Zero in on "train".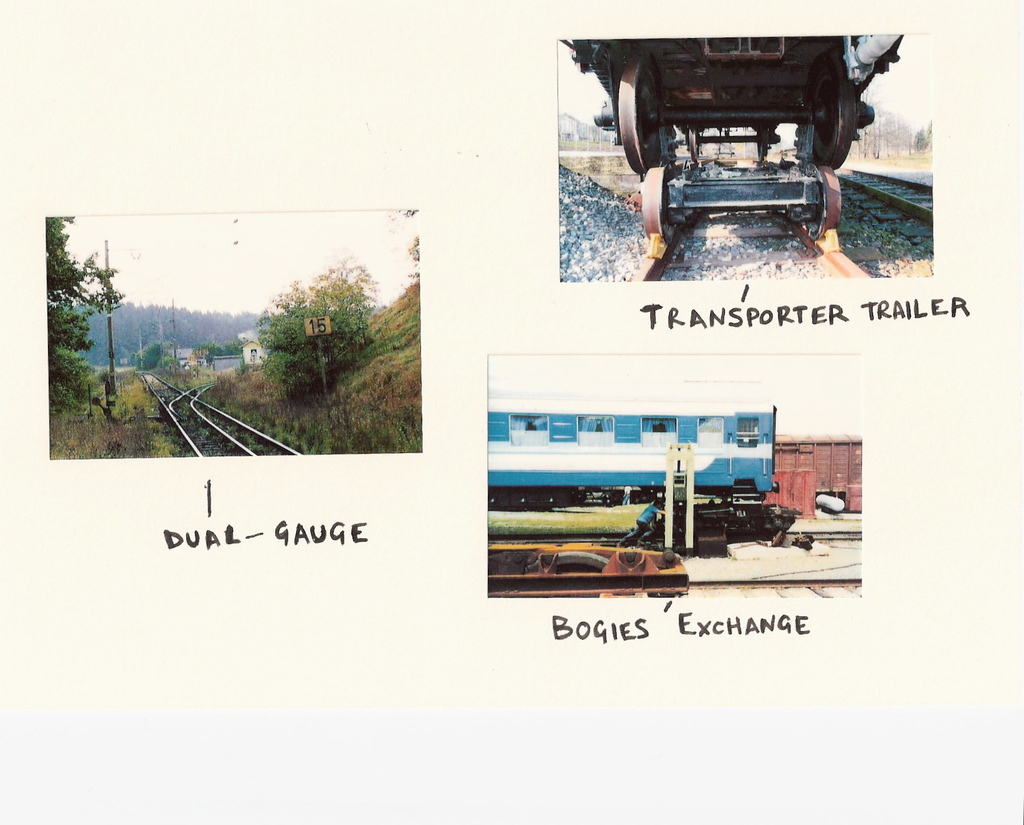
Zeroed in: 559/33/911/234.
